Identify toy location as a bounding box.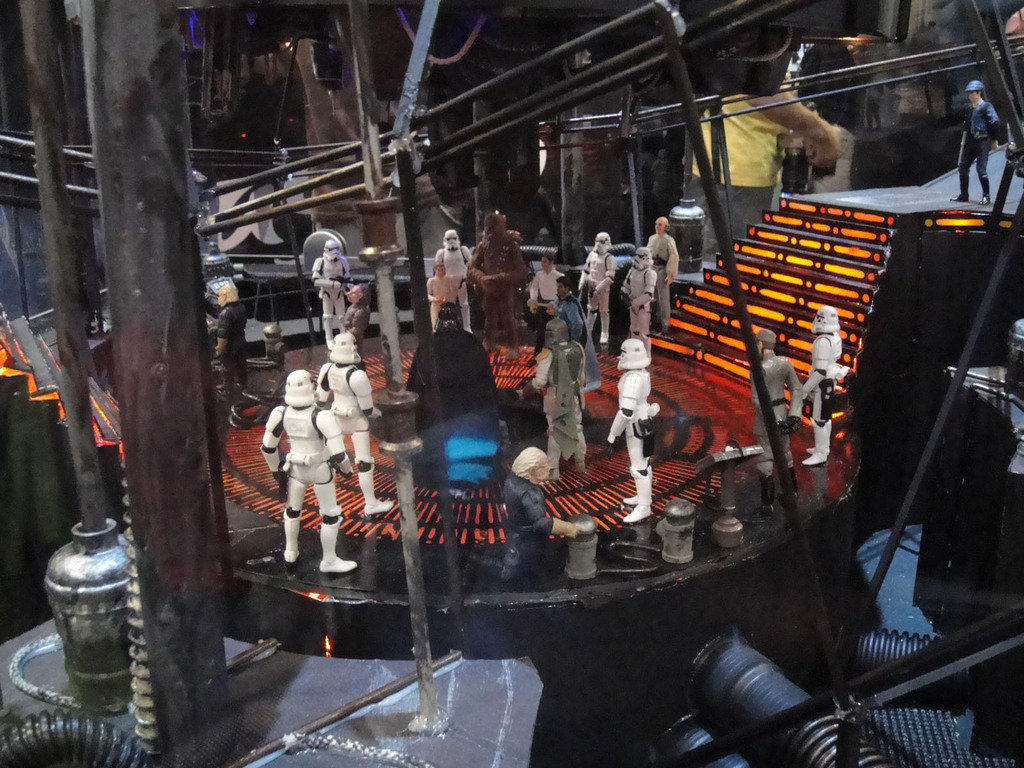
[x1=313, y1=331, x2=380, y2=513].
